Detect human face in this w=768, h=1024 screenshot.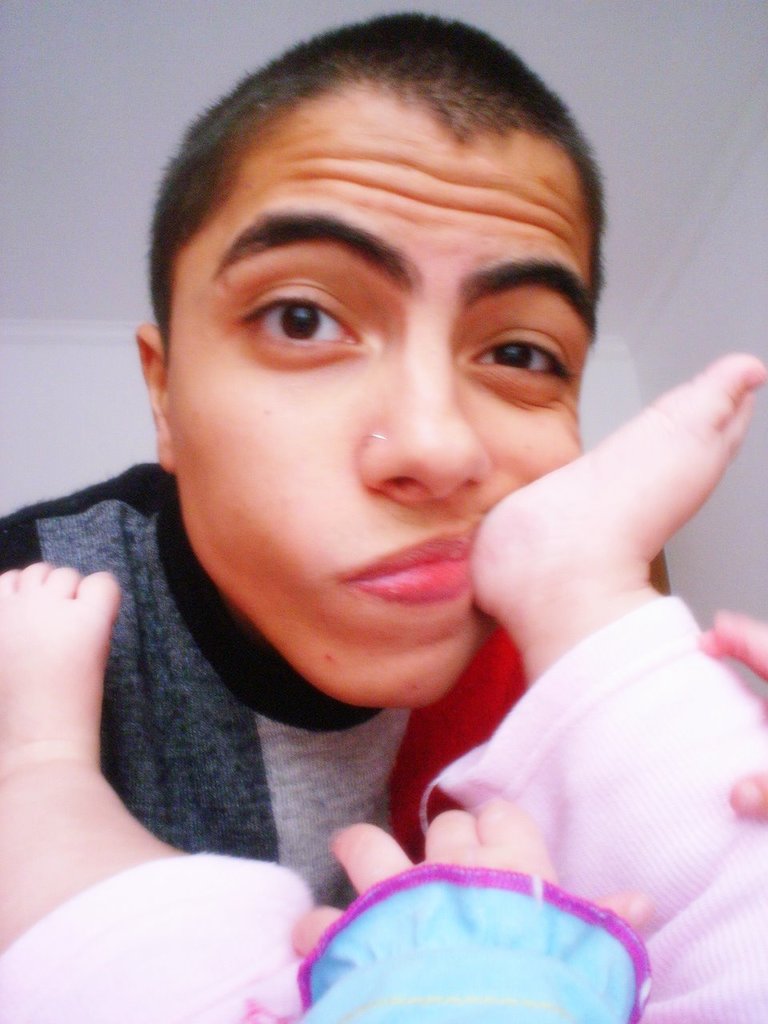
Detection: box=[166, 90, 594, 716].
